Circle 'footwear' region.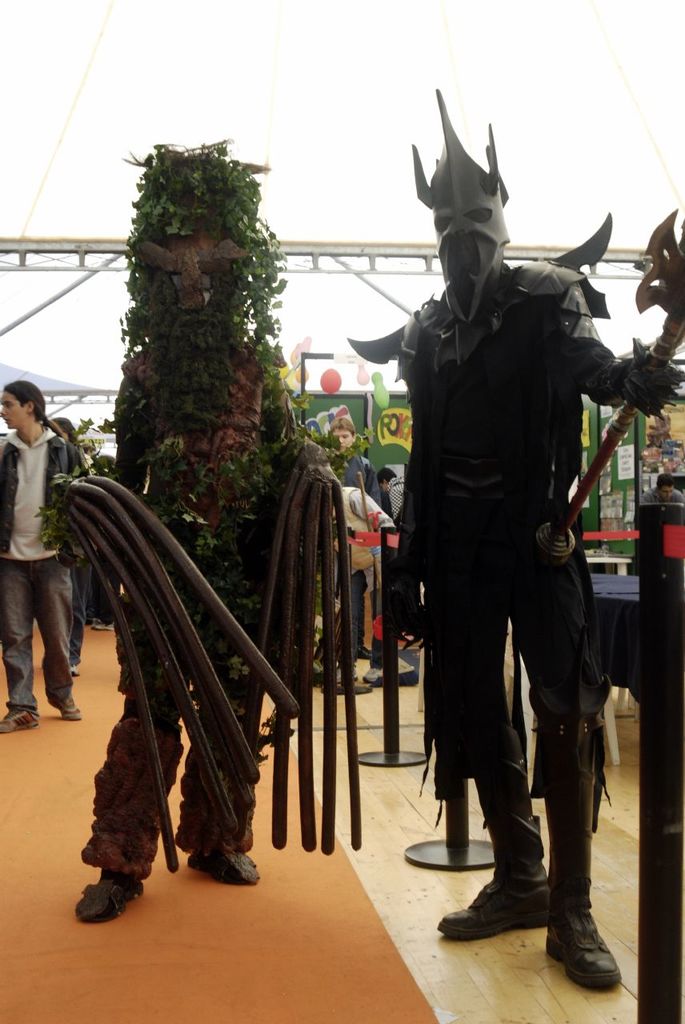
Region: l=331, t=677, r=372, b=693.
